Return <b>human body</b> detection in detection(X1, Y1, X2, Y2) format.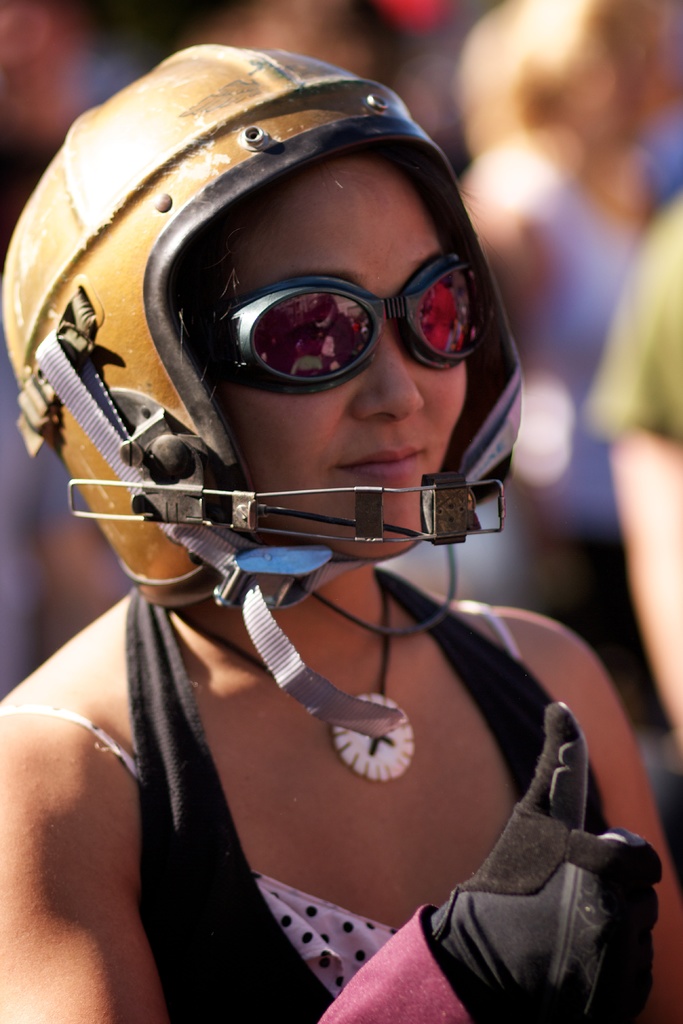
detection(0, 36, 682, 1023).
